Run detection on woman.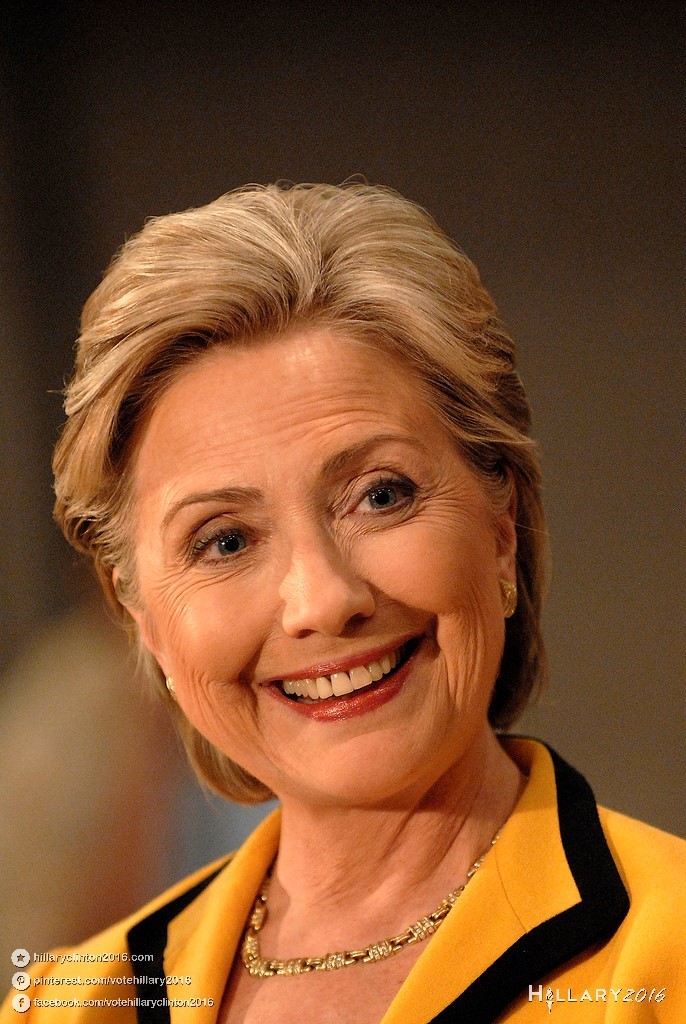
Result: x1=22 y1=151 x2=641 y2=1016.
